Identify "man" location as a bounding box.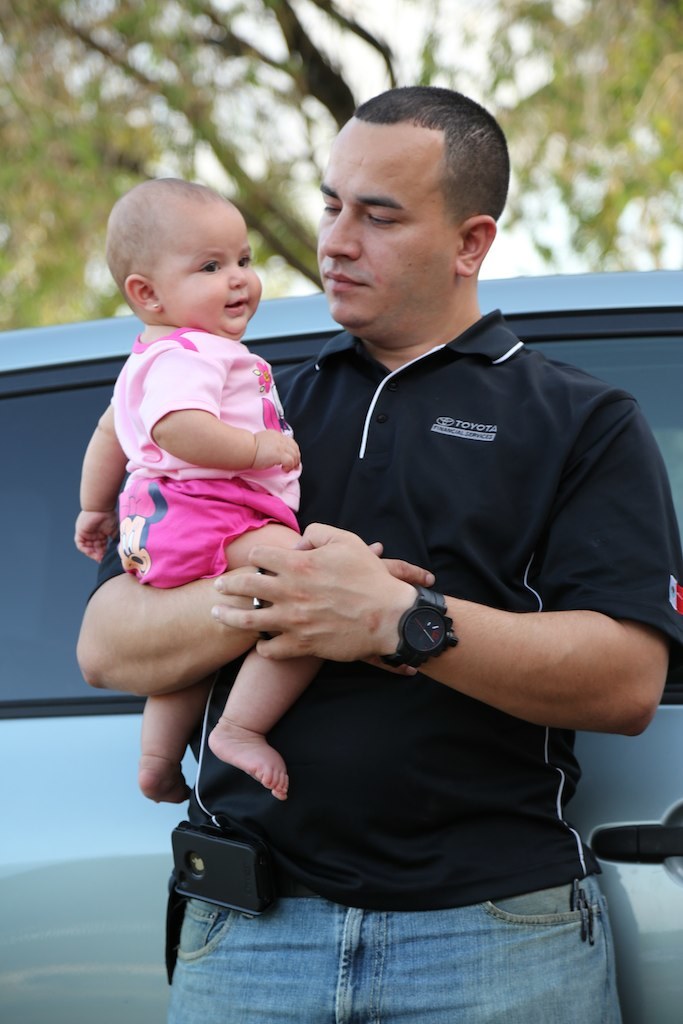
[left=172, top=94, right=652, bottom=970].
